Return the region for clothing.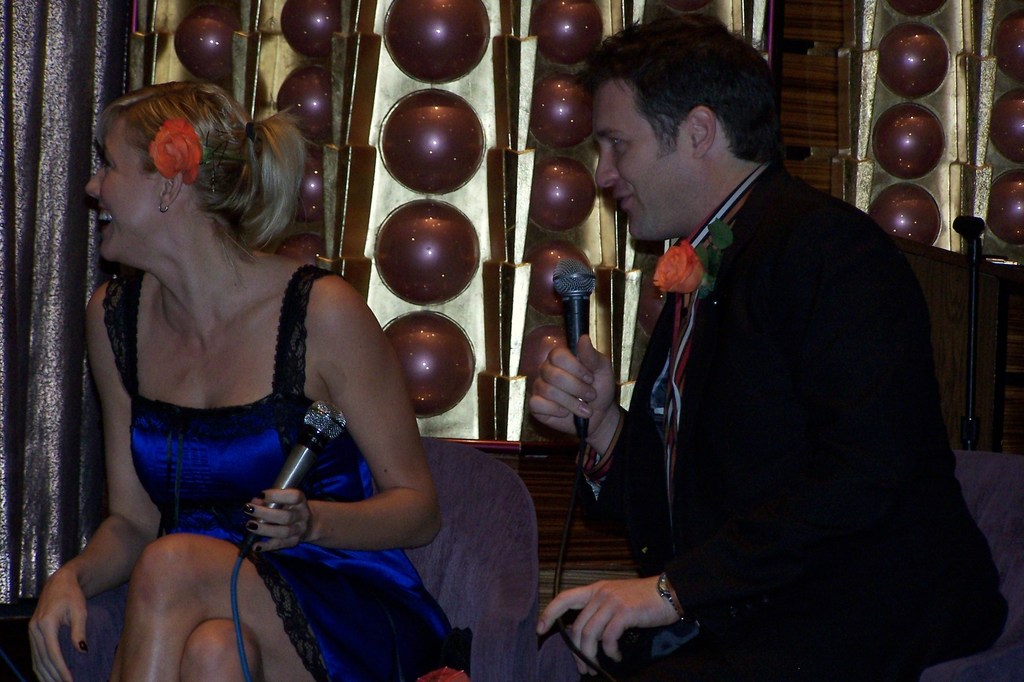
599,104,961,669.
